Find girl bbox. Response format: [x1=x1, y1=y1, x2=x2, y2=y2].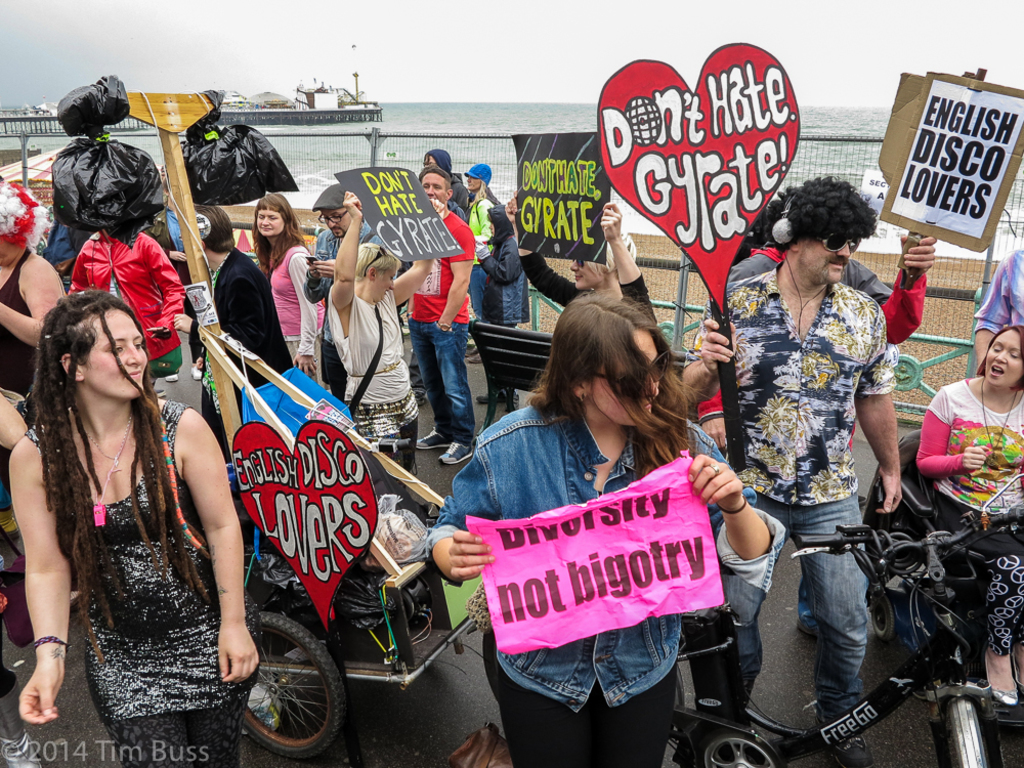
[x1=432, y1=294, x2=783, y2=767].
